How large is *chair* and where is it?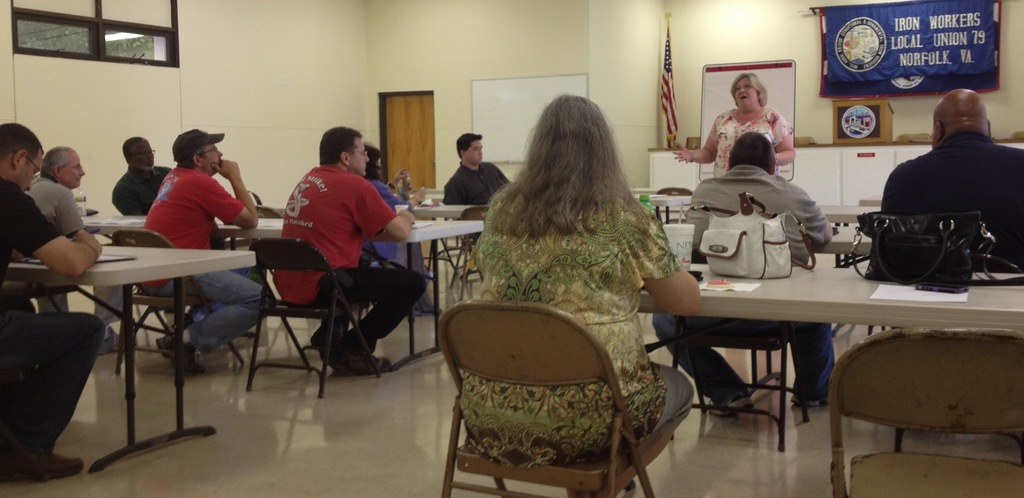
Bounding box: 252, 204, 280, 291.
